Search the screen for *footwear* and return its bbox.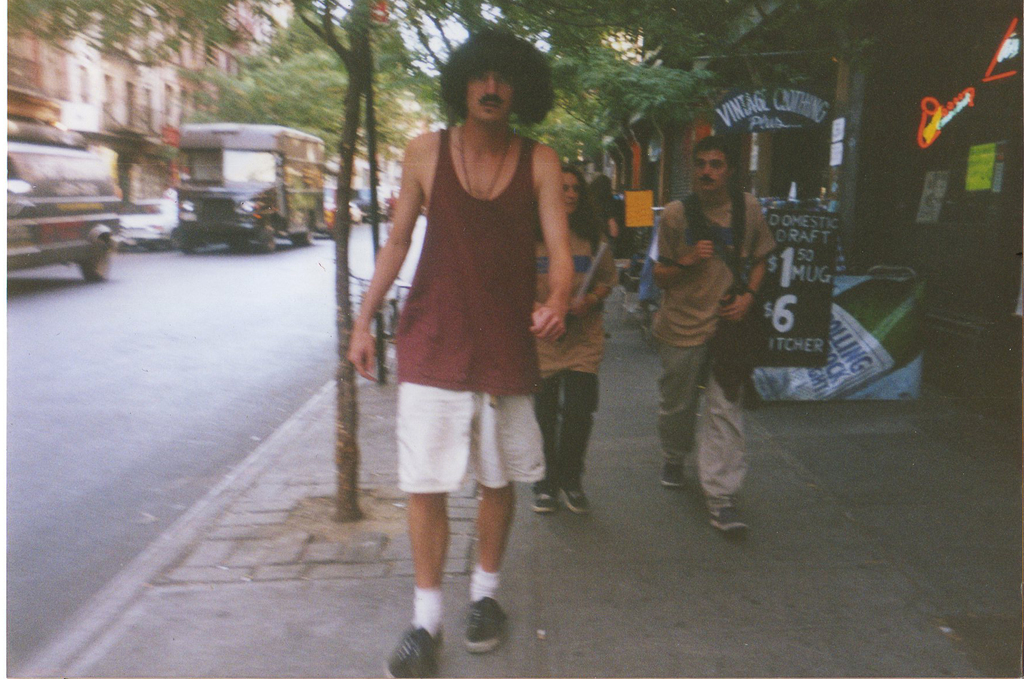
Found: locate(450, 582, 514, 666).
